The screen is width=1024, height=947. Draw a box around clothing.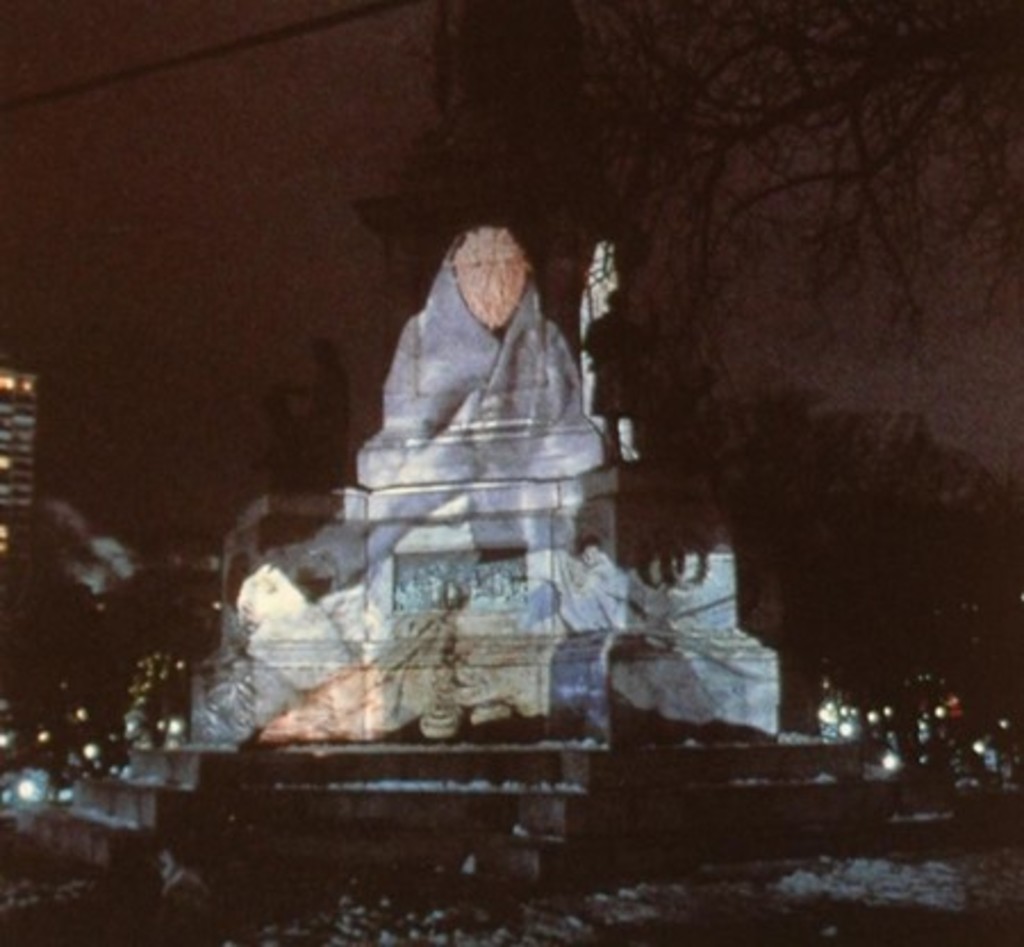
region(355, 237, 598, 485).
